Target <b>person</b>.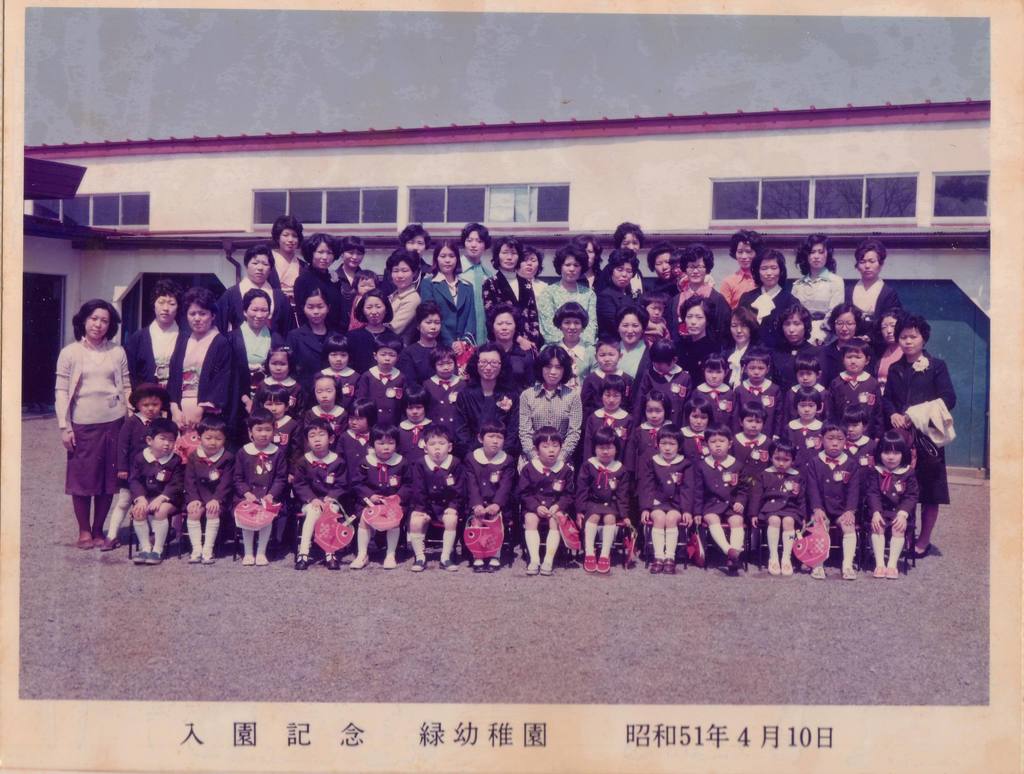
Target region: left=791, top=386, right=838, bottom=467.
